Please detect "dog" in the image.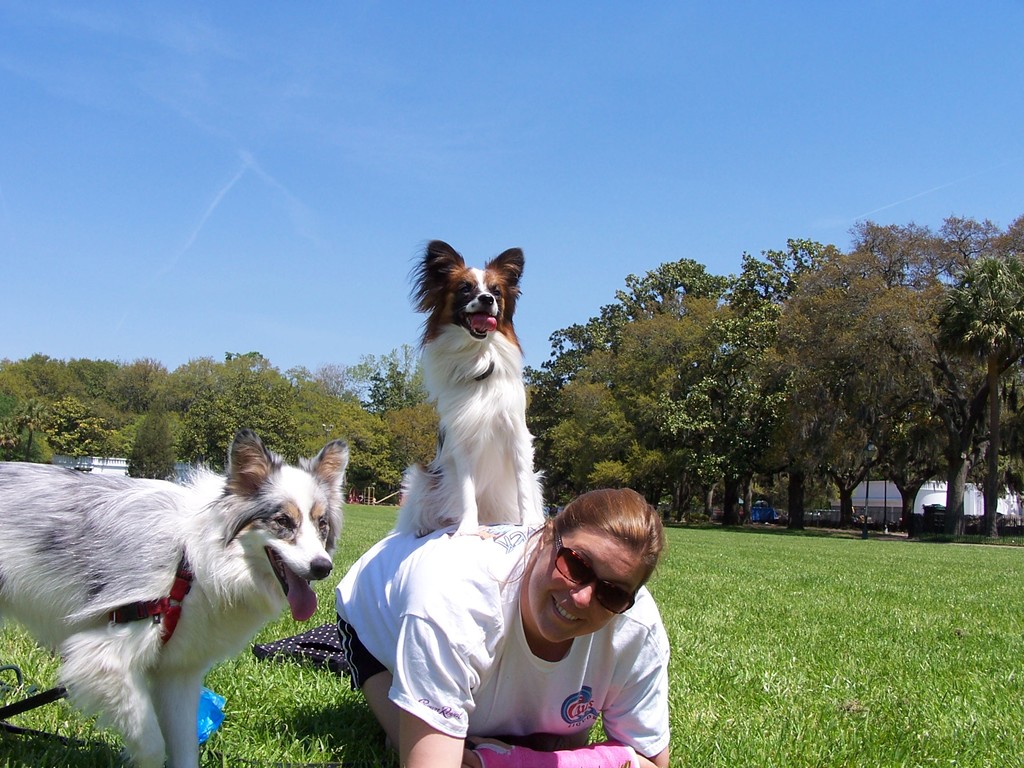
select_region(0, 427, 350, 767).
